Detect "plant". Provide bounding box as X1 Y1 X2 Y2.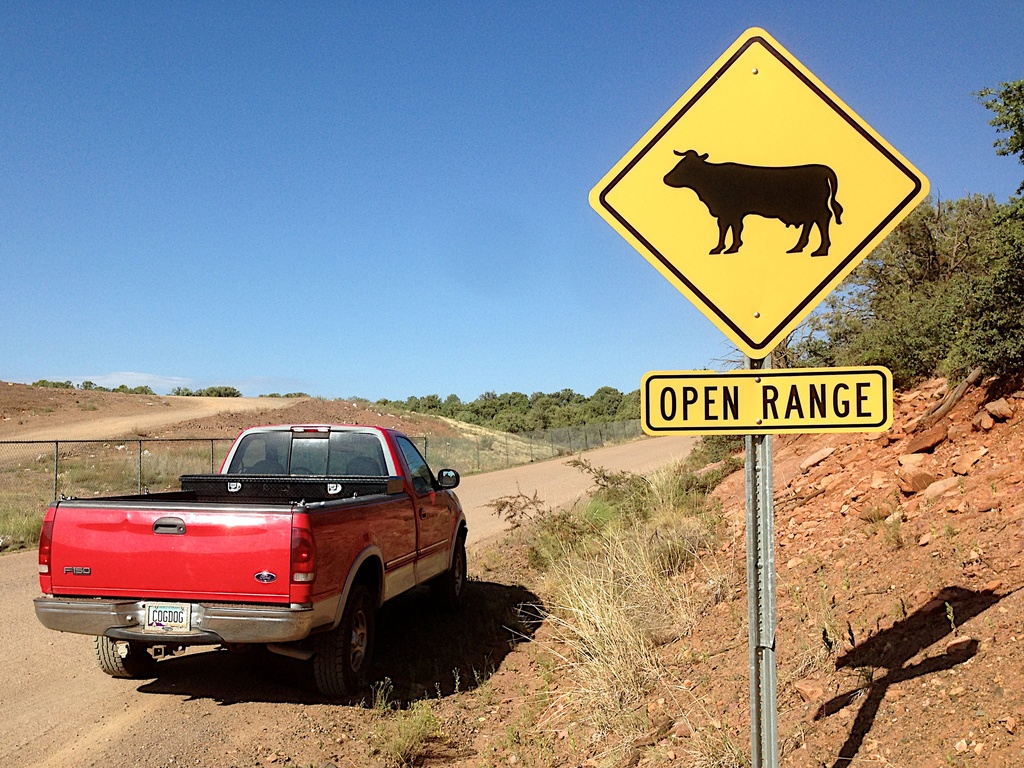
558 450 653 502.
